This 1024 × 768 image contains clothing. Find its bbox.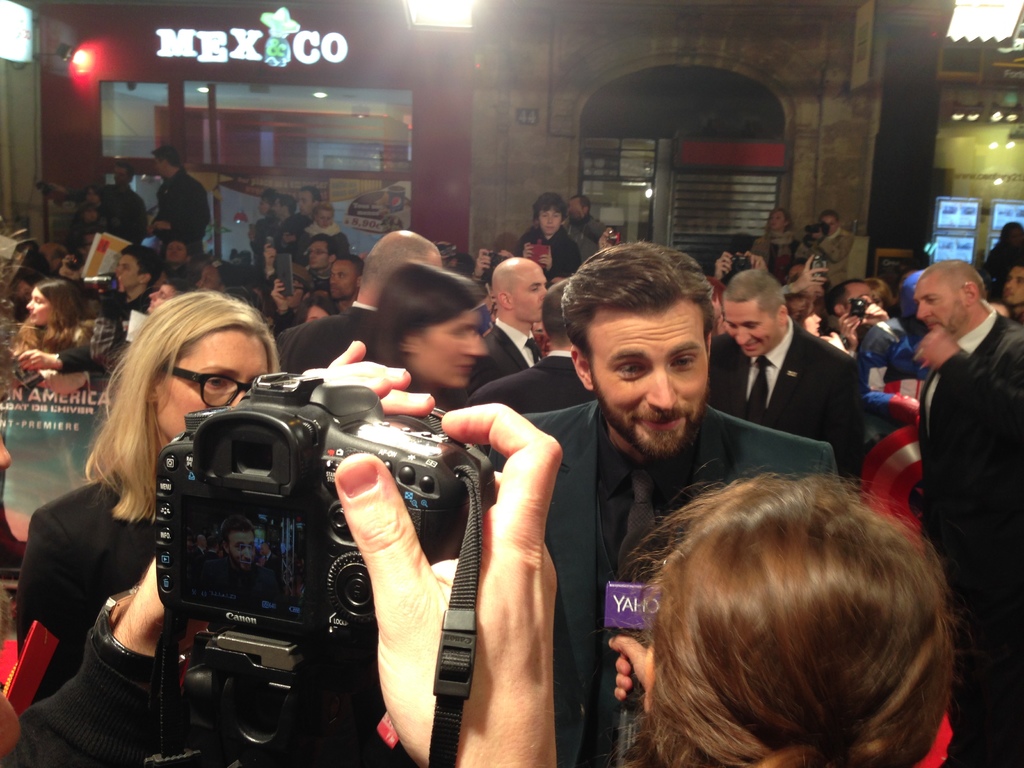
rect(860, 314, 924, 448).
